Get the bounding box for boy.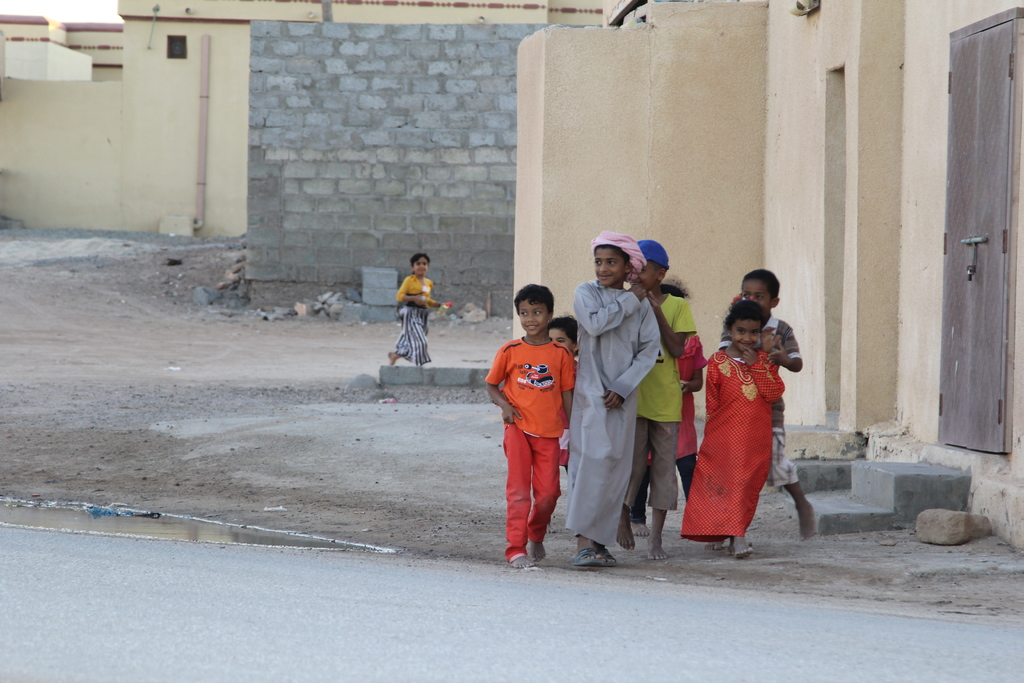
[x1=719, y1=262, x2=819, y2=545].
